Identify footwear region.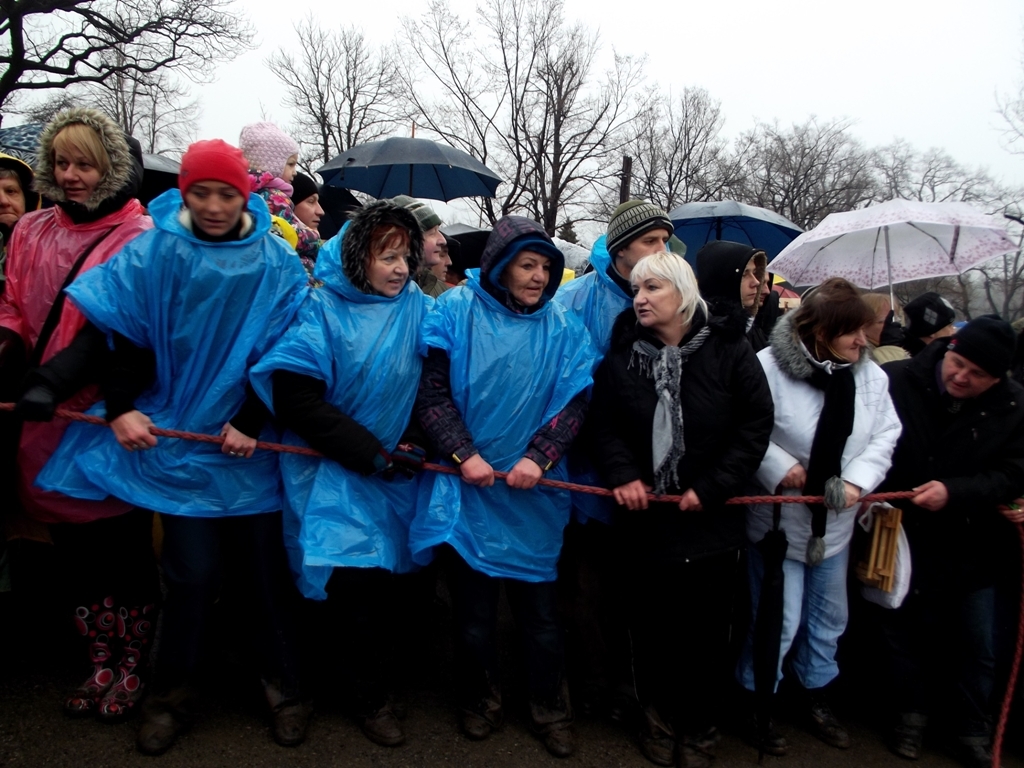
Region: bbox=[263, 700, 315, 749].
